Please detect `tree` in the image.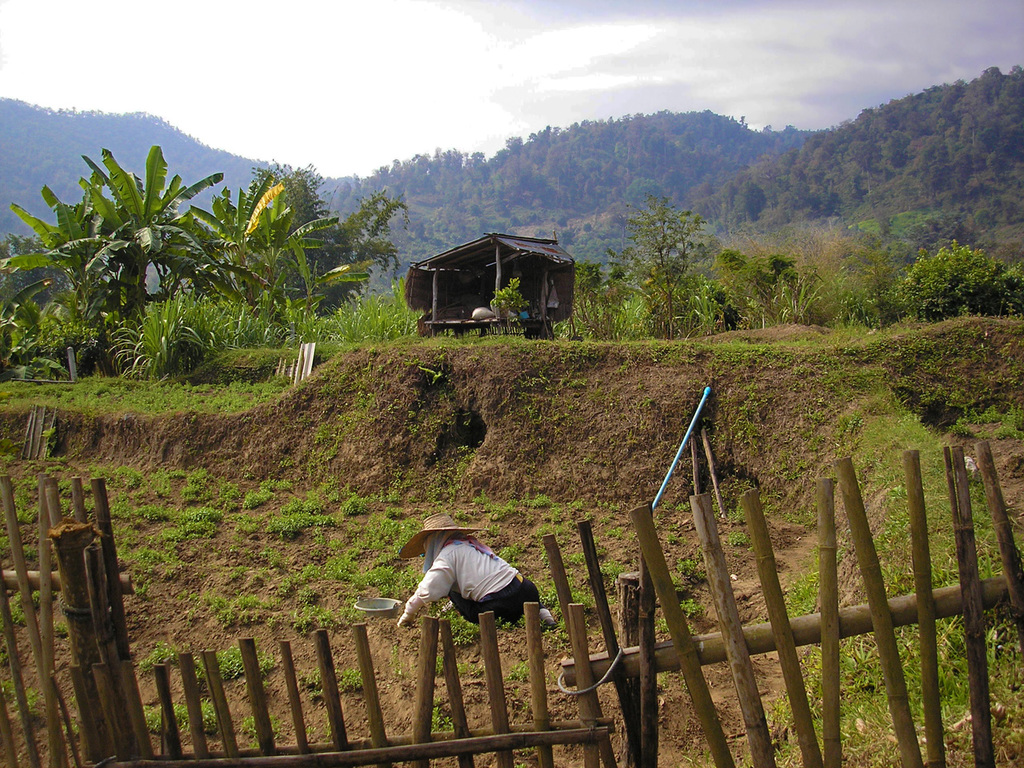
186/170/374/342.
